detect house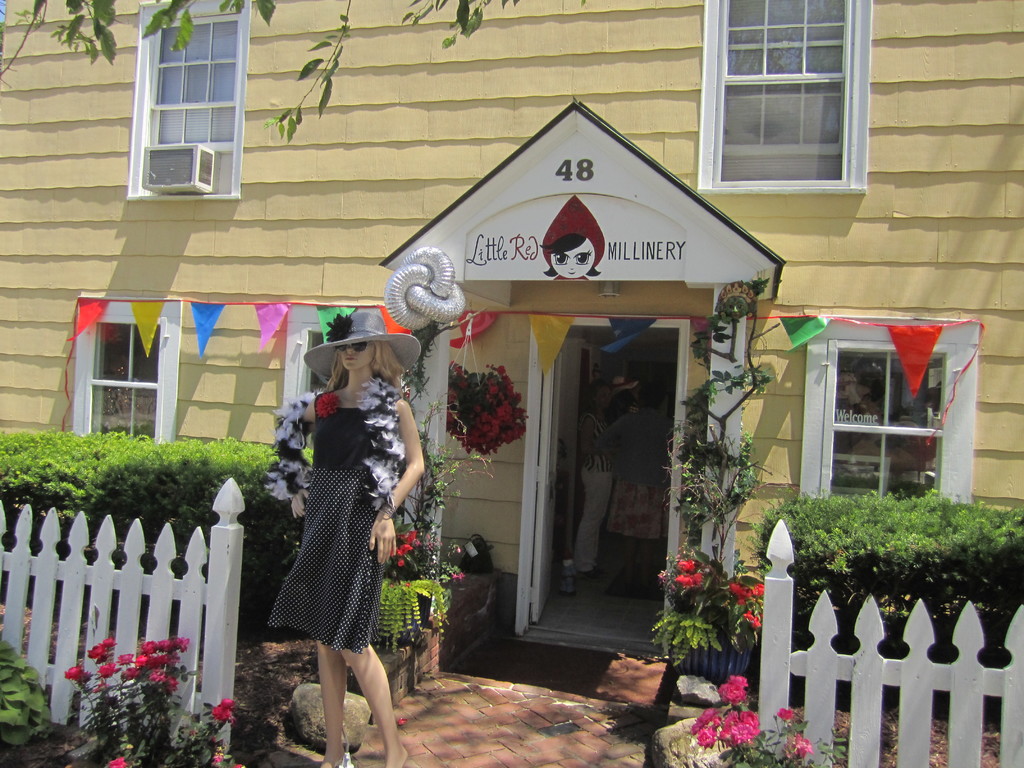
bbox(0, 0, 1023, 729)
